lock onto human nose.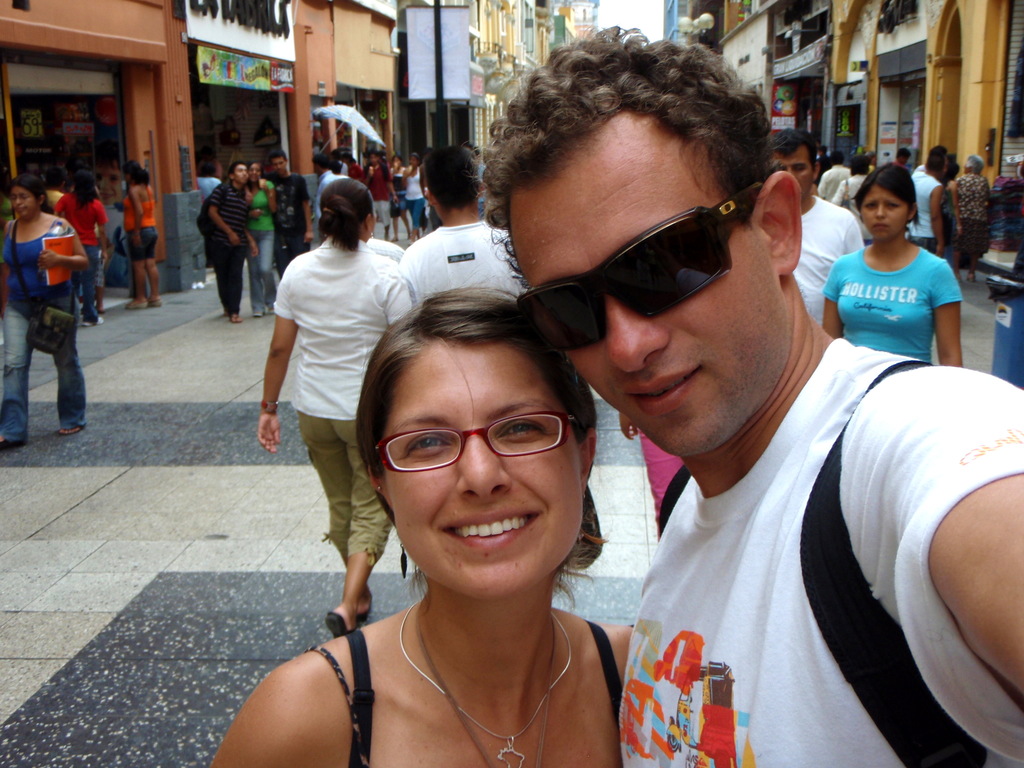
Locked: {"left": 604, "top": 294, "right": 670, "bottom": 373}.
